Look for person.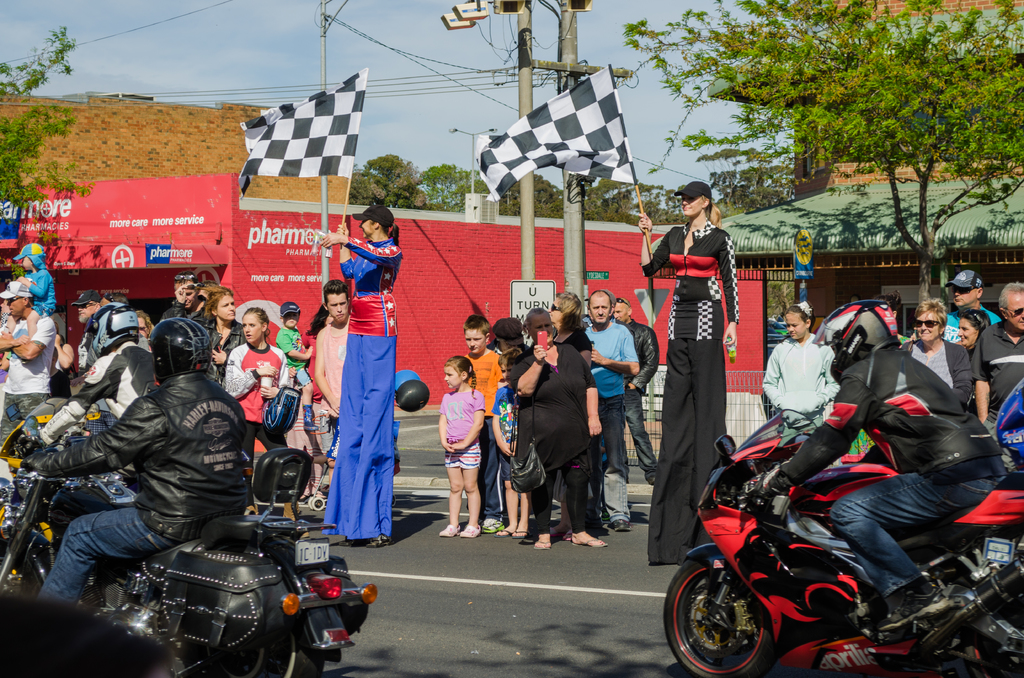
Found: region(638, 180, 743, 565).
